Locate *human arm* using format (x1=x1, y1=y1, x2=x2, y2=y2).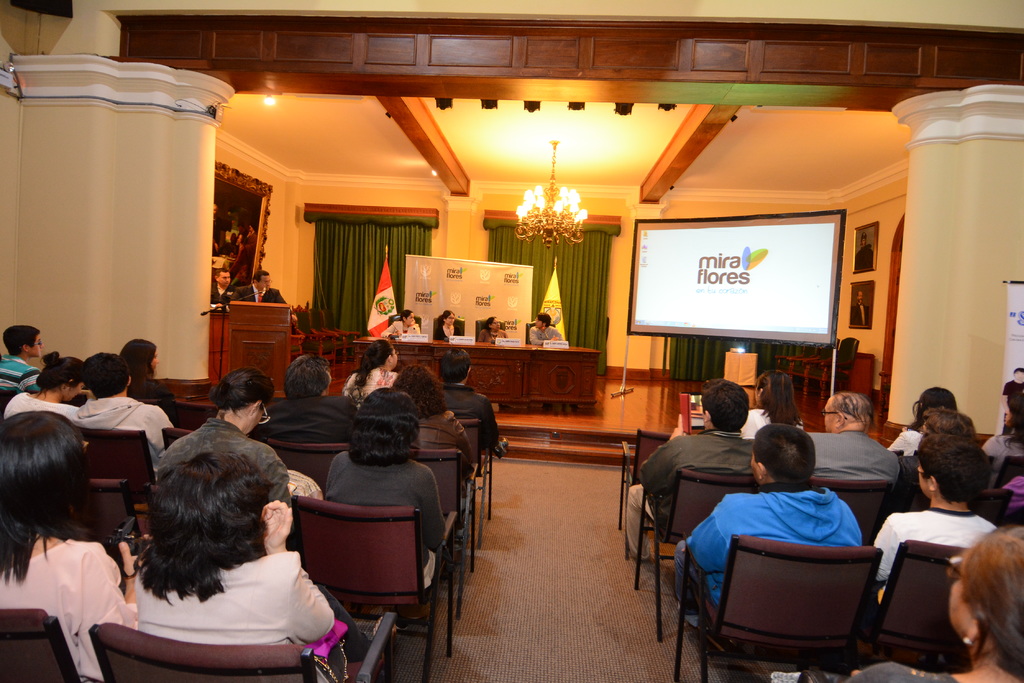
(x1=639, y1=413, x2=684, y2=495).
